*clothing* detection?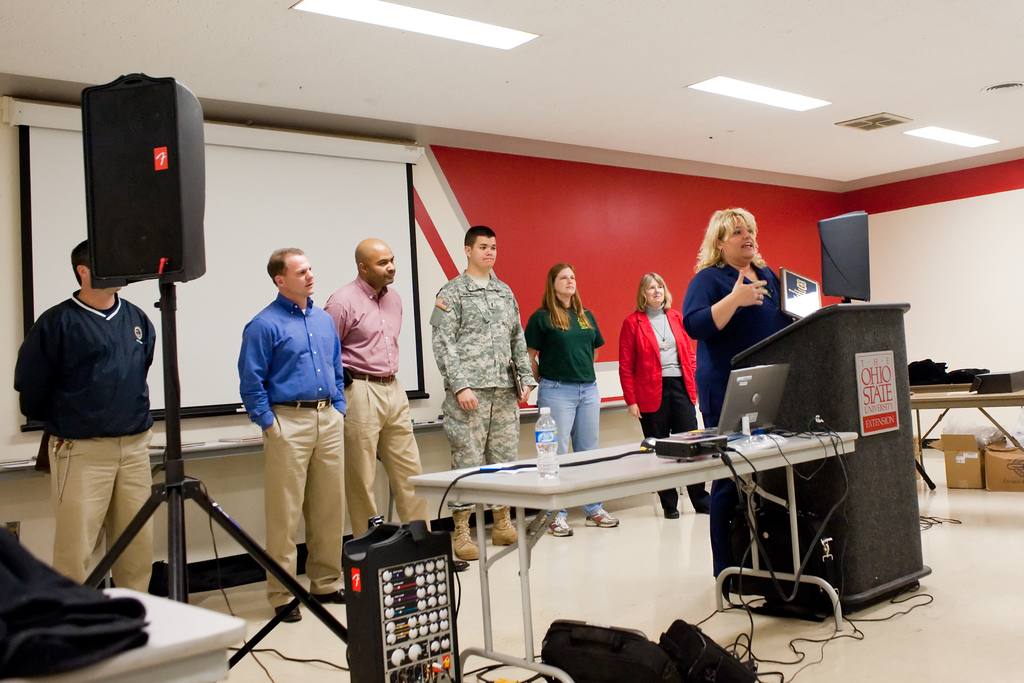
(left=243, top=298, right=357, bottom=611)
